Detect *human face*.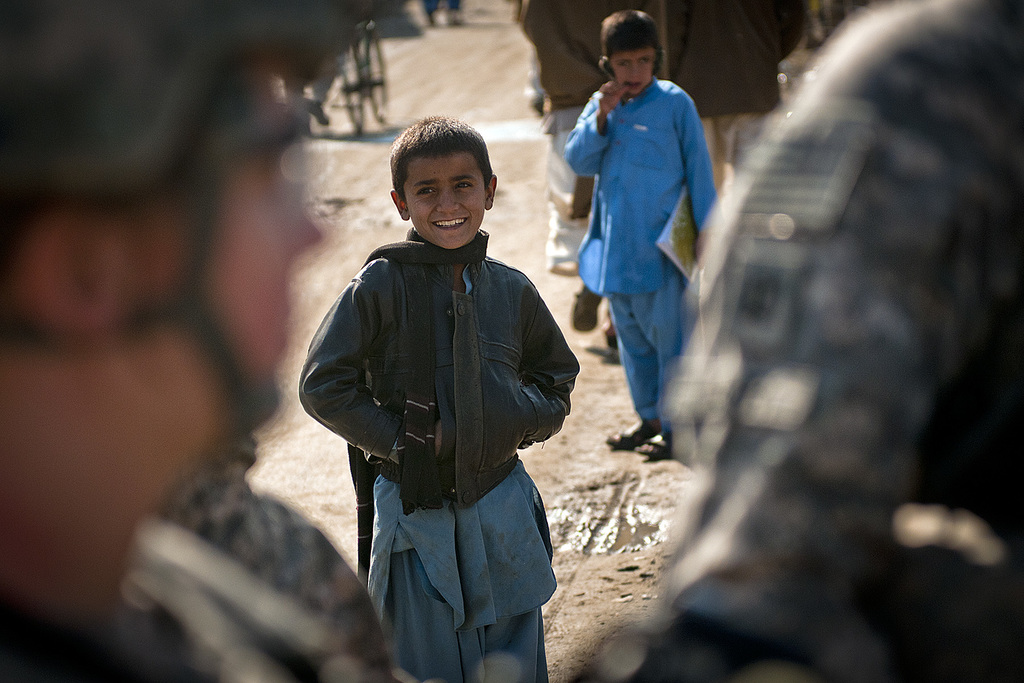
Detected at rect(611, 44, 655, 90).
